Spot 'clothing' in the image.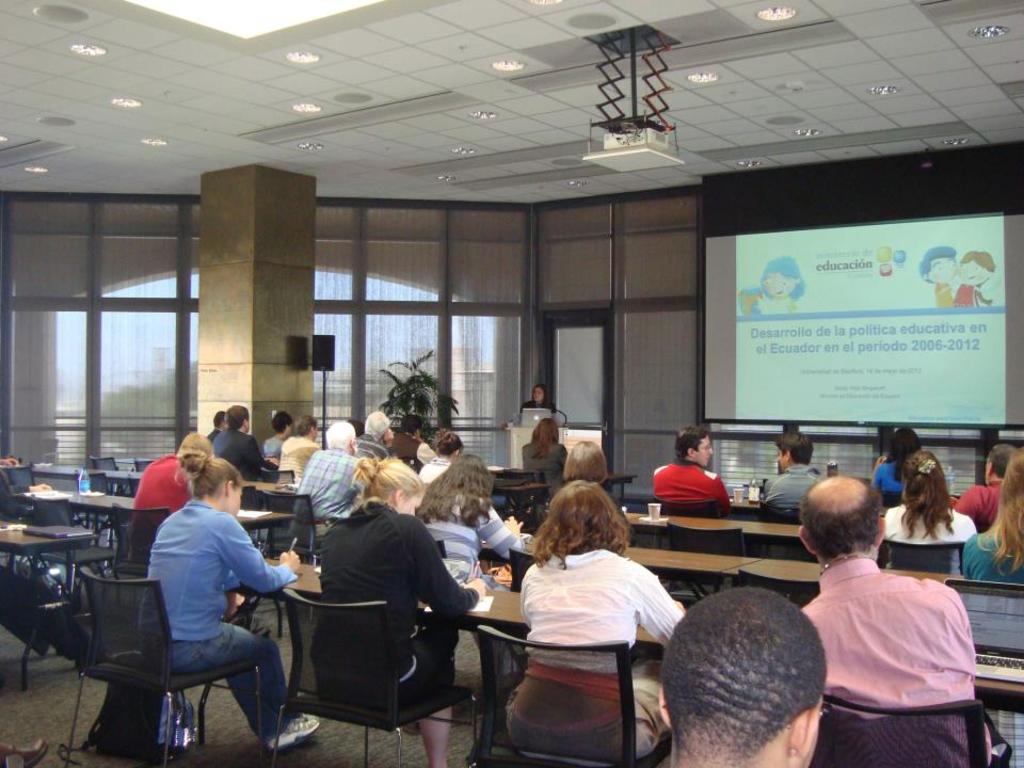
'clothing' found at Rect(398, 434, 419, 459).
